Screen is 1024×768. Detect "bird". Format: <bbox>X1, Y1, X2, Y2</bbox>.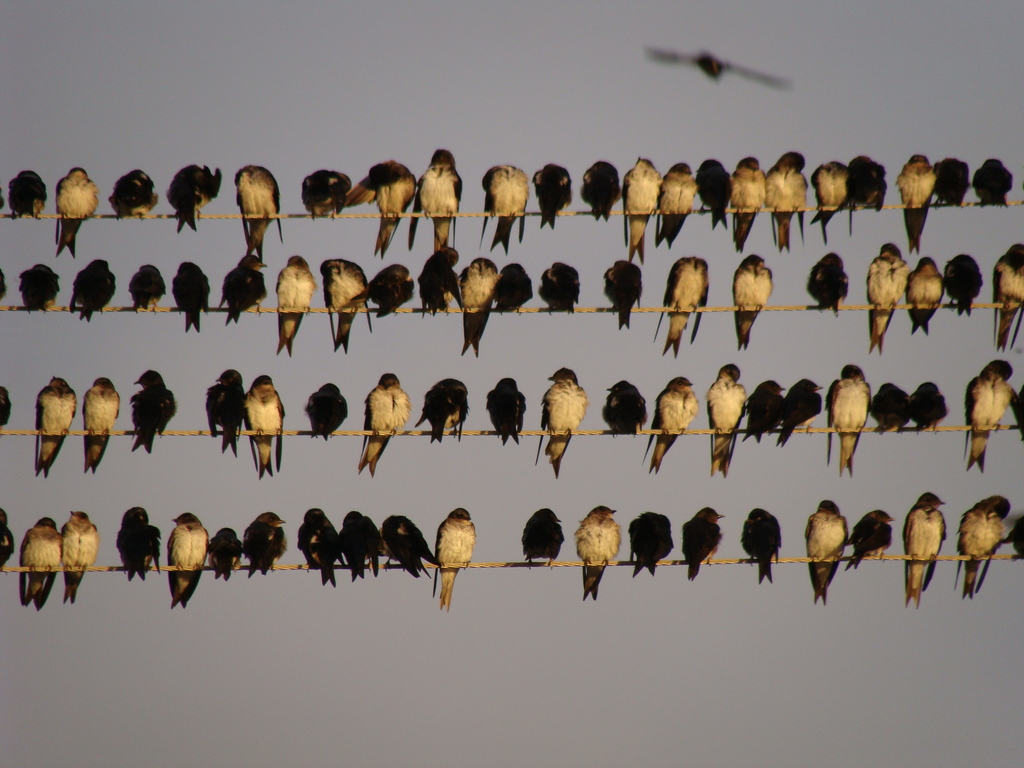
<bbox>932, 157, 970, 220</bbox>.
